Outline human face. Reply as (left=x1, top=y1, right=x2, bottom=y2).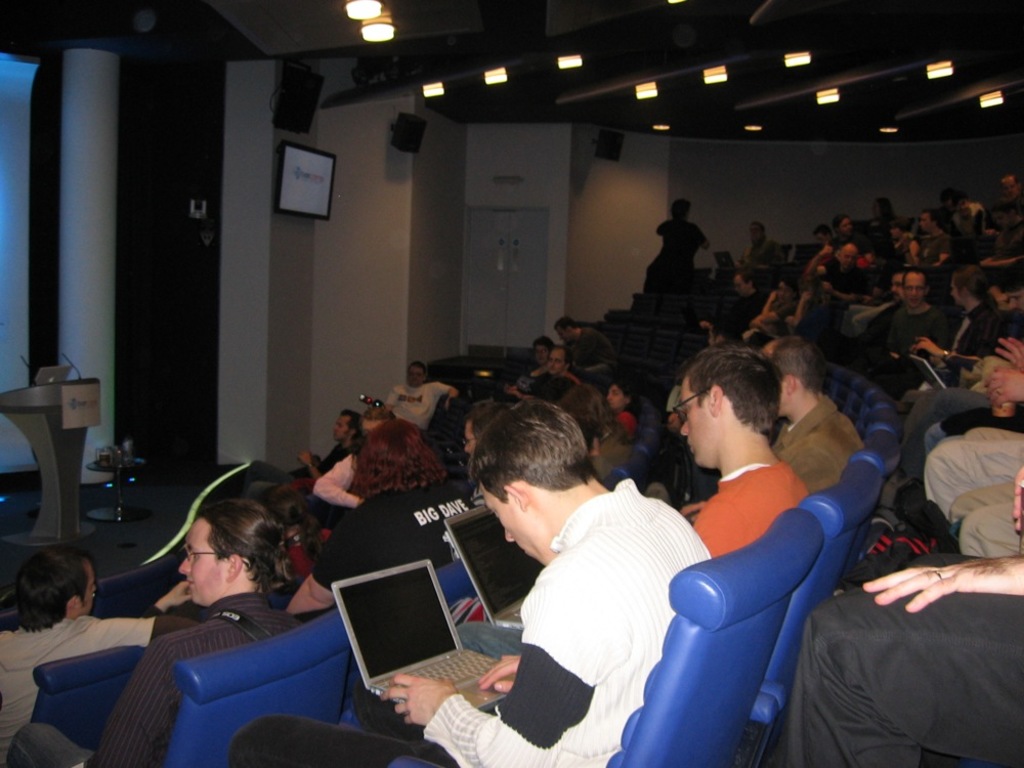
(left=903, top=269, right=929, bottom=308).
